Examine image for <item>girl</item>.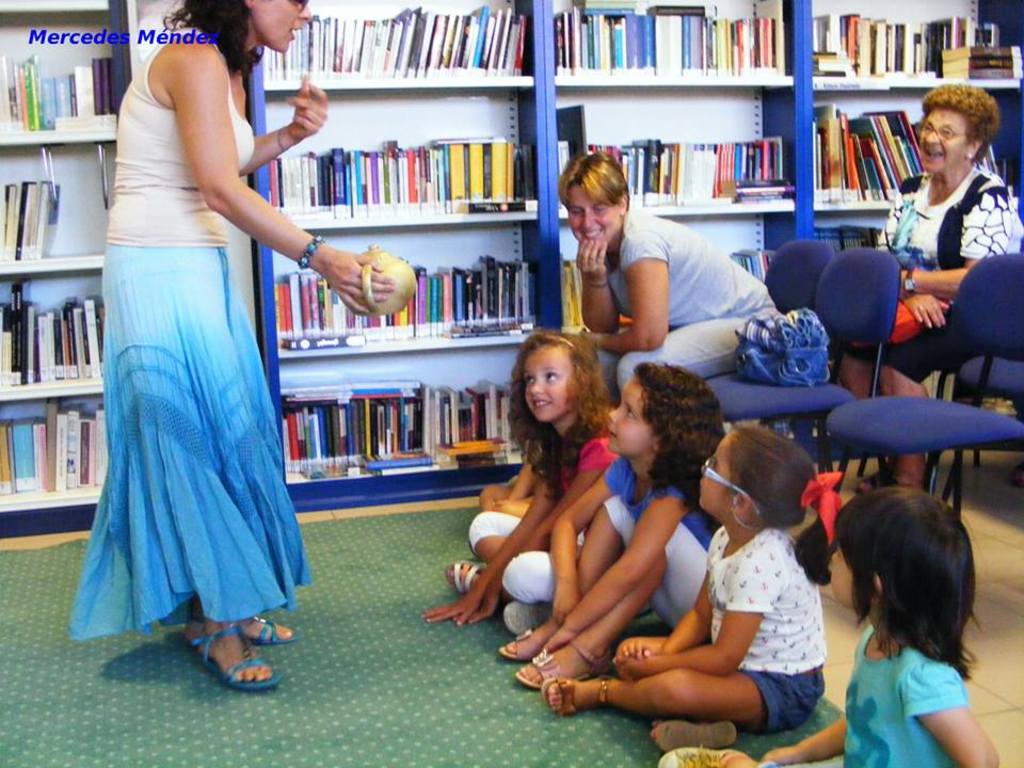
Examination result: (541, 423, 851, 750).
